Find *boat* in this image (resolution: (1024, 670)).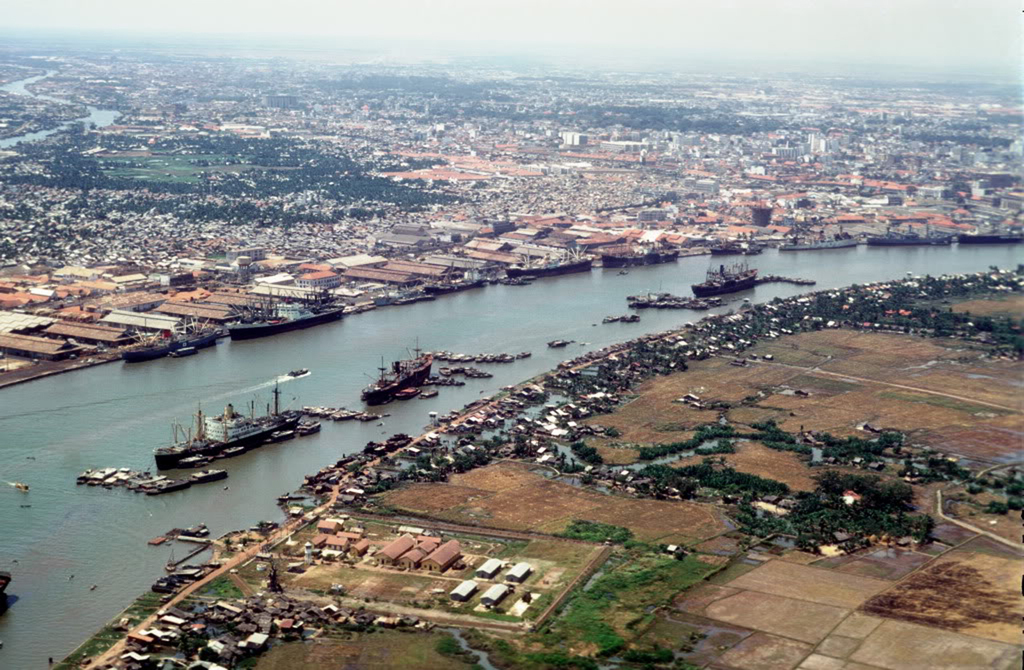
Rect(134, 471, 184, 493).
